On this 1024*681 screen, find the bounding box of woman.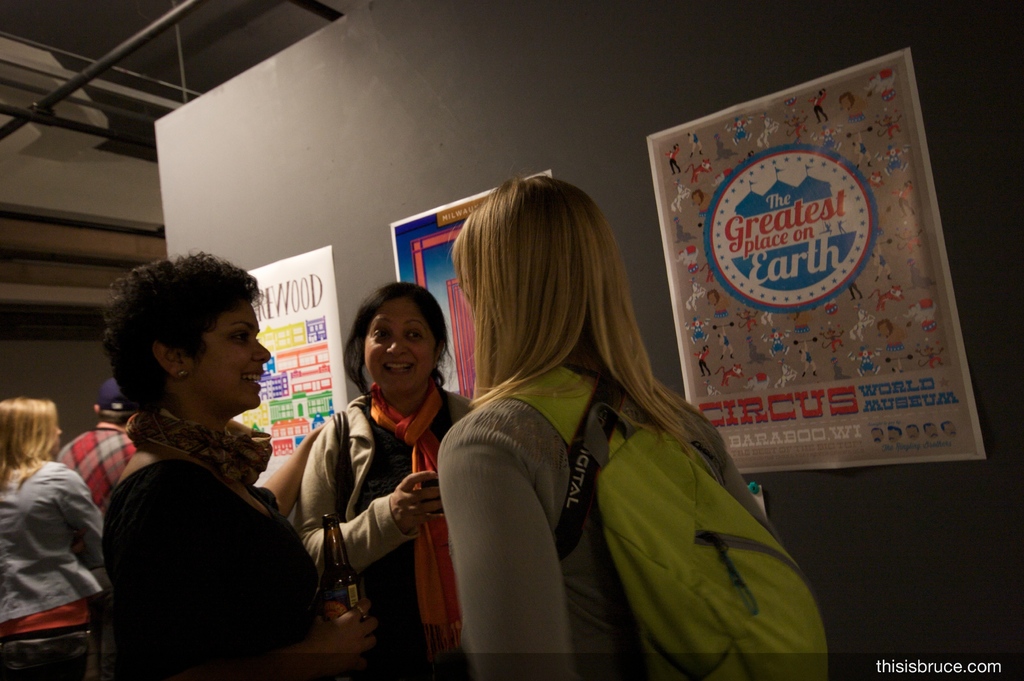
Bounding box: crop(292, 277, 479, 680).
